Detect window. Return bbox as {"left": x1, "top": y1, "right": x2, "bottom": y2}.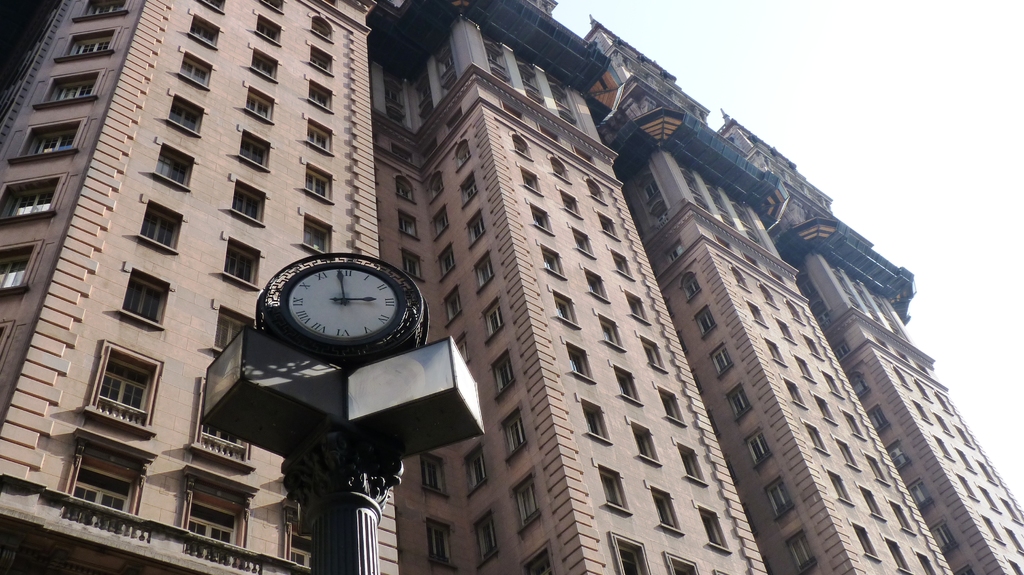
{"left": 872, "top": 313, "right": 882, "bottom": 325}.
